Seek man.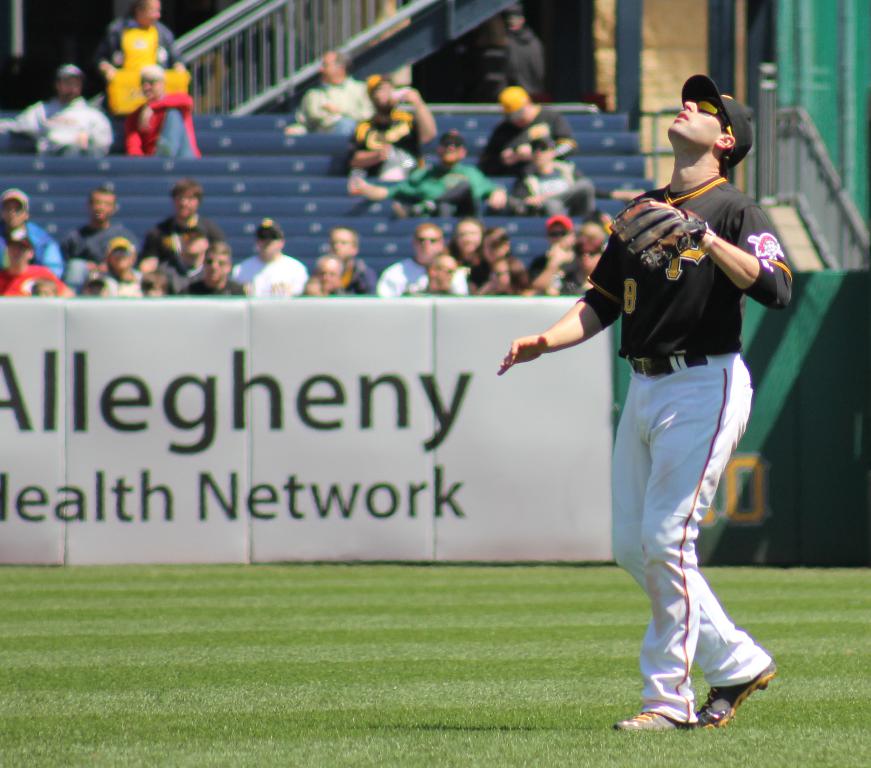
[left=405, top=251, right=459, bottom=295].
